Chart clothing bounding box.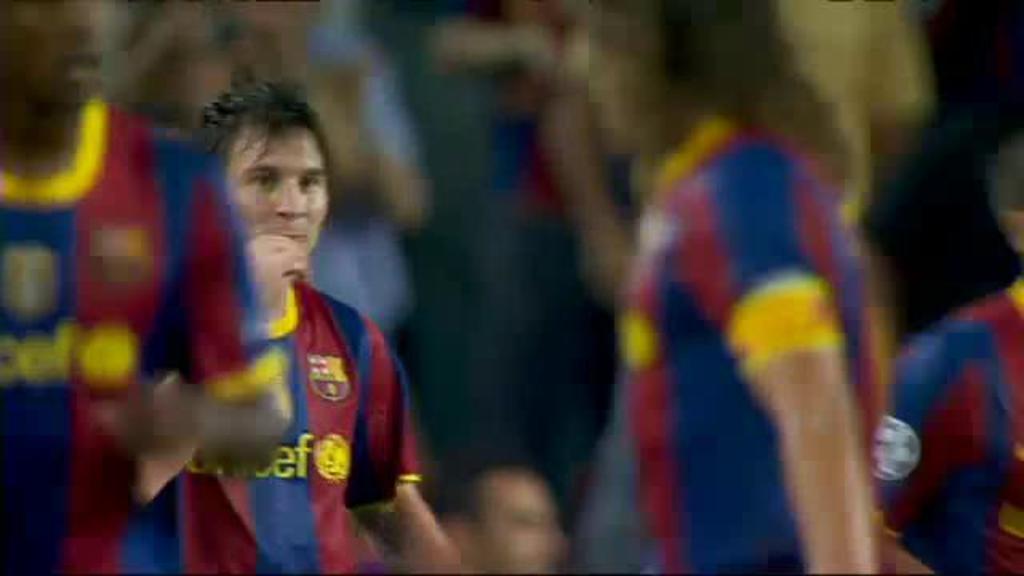
Charted: rect(0, 91, 290, 574).
